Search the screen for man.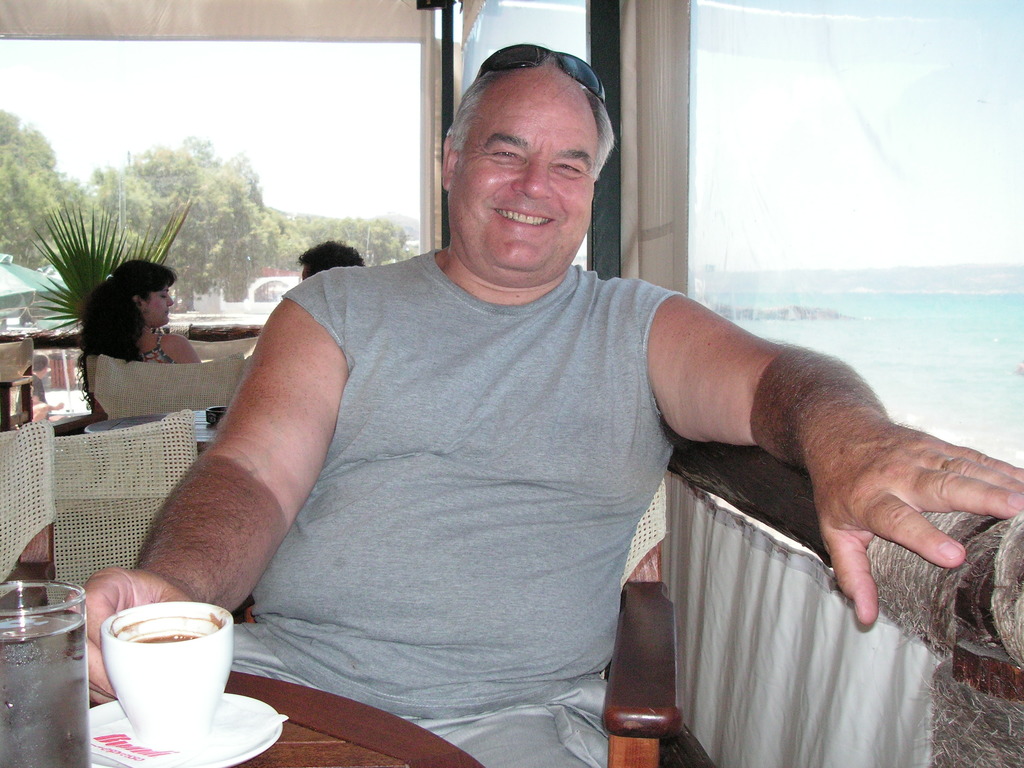
Found at <box>104,83,966,728</box>.
